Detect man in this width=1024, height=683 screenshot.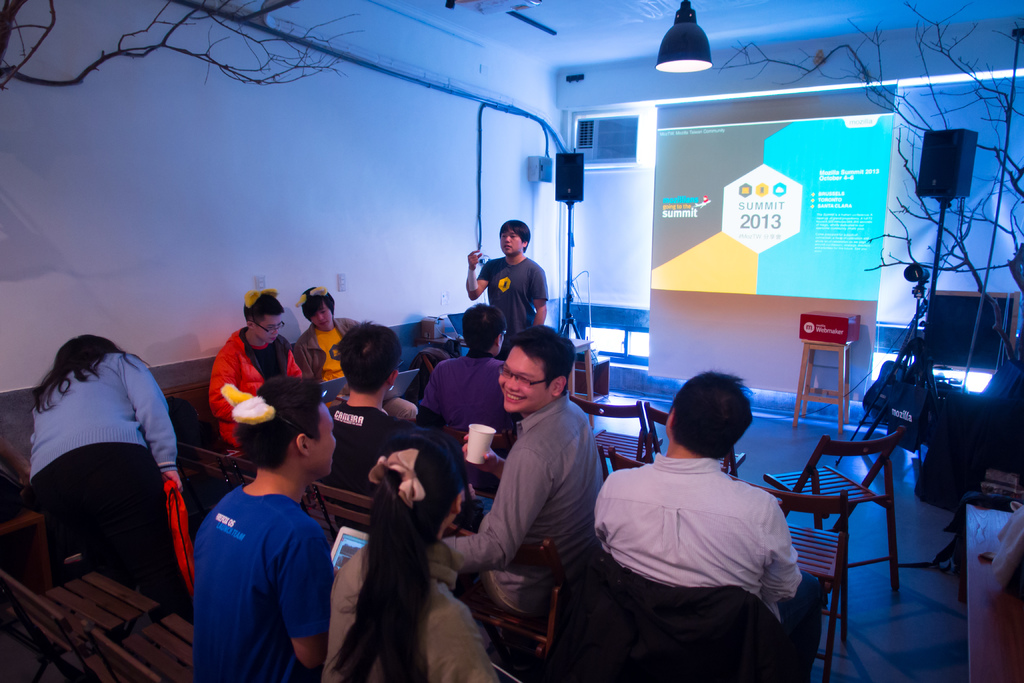
Detection: region(178, 387, 345, 679).
